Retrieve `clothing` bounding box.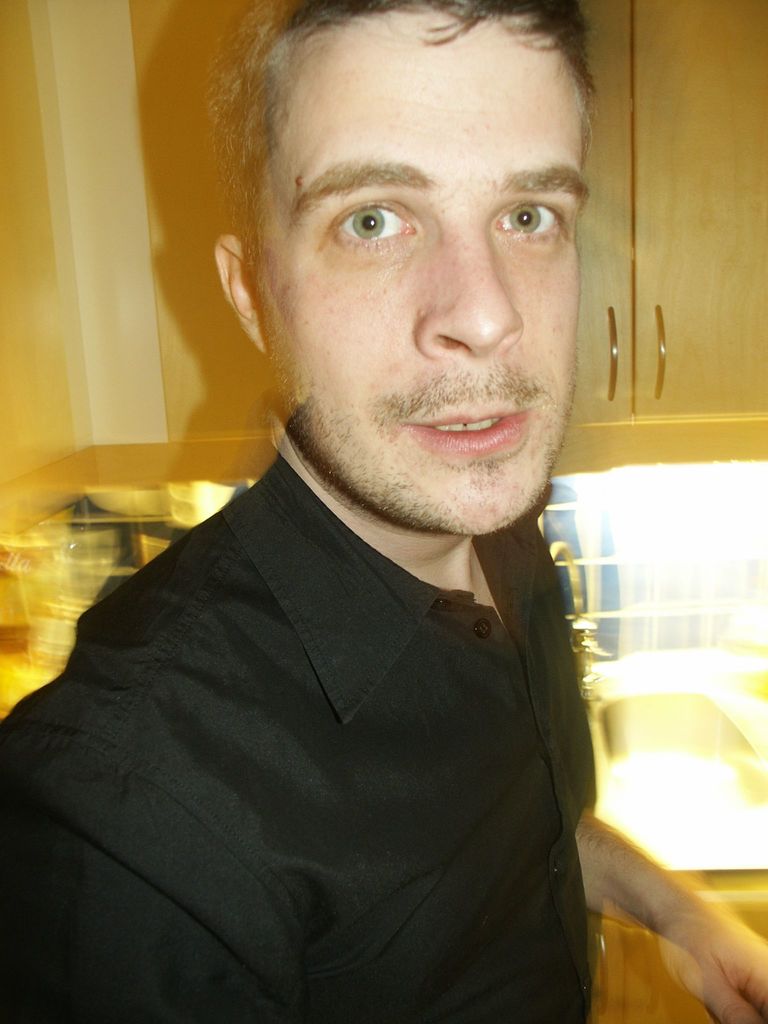
Bounding box: {"x1": 43, "y1": 457, "x2": 631, "y2": 1013}.
